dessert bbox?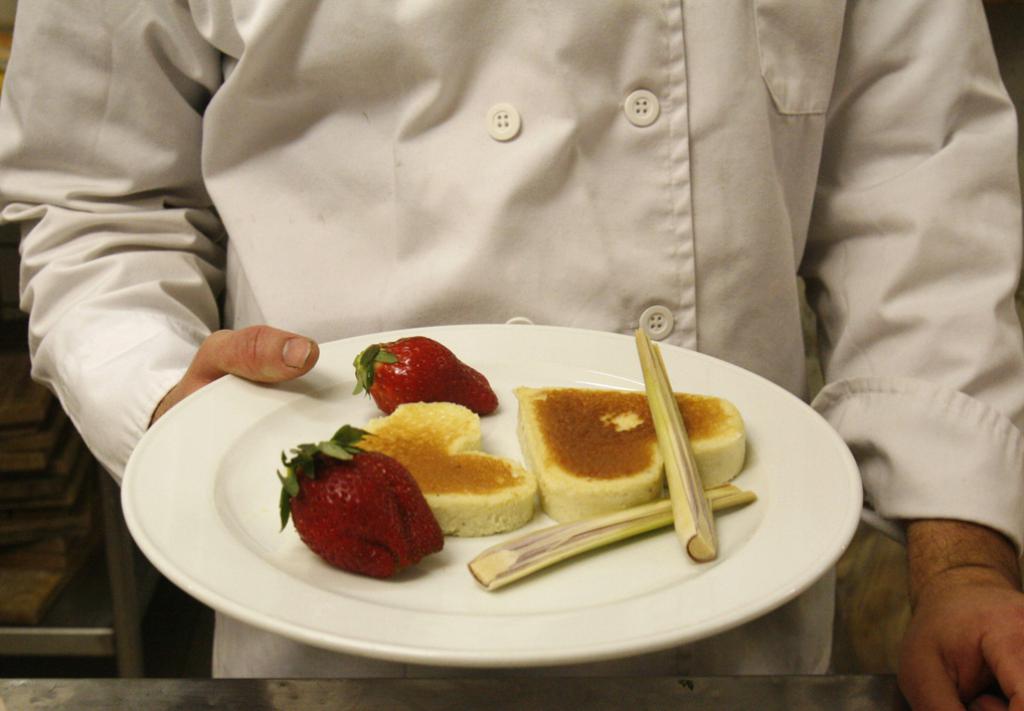
Rect(359, 400, 536, 540)
